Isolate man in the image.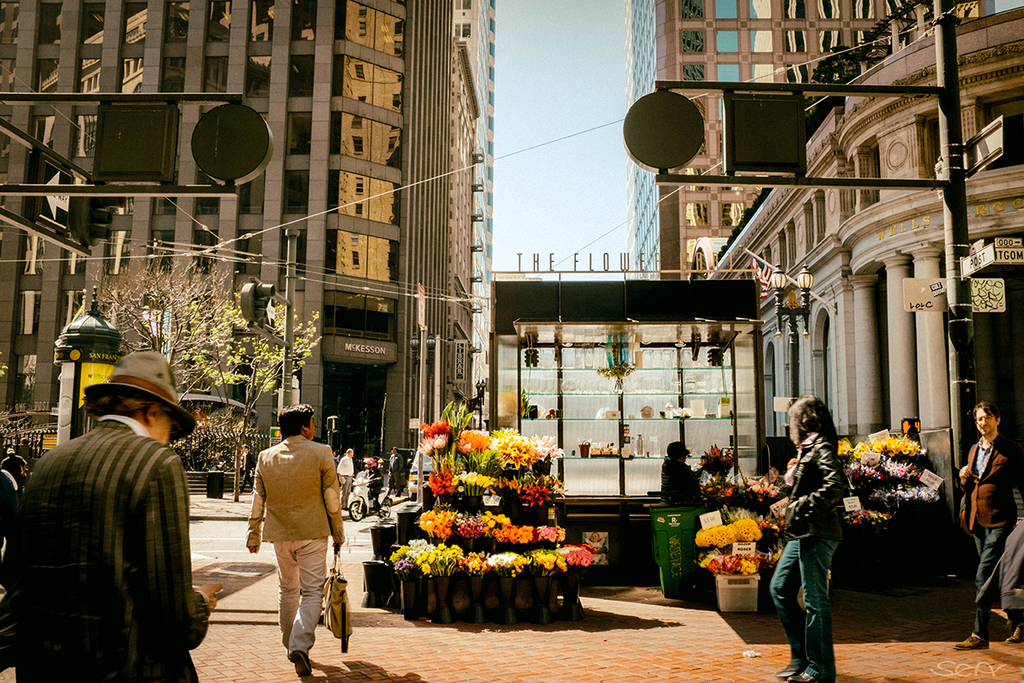
Isolated region: l=243, t=440, r=253, b=491.
